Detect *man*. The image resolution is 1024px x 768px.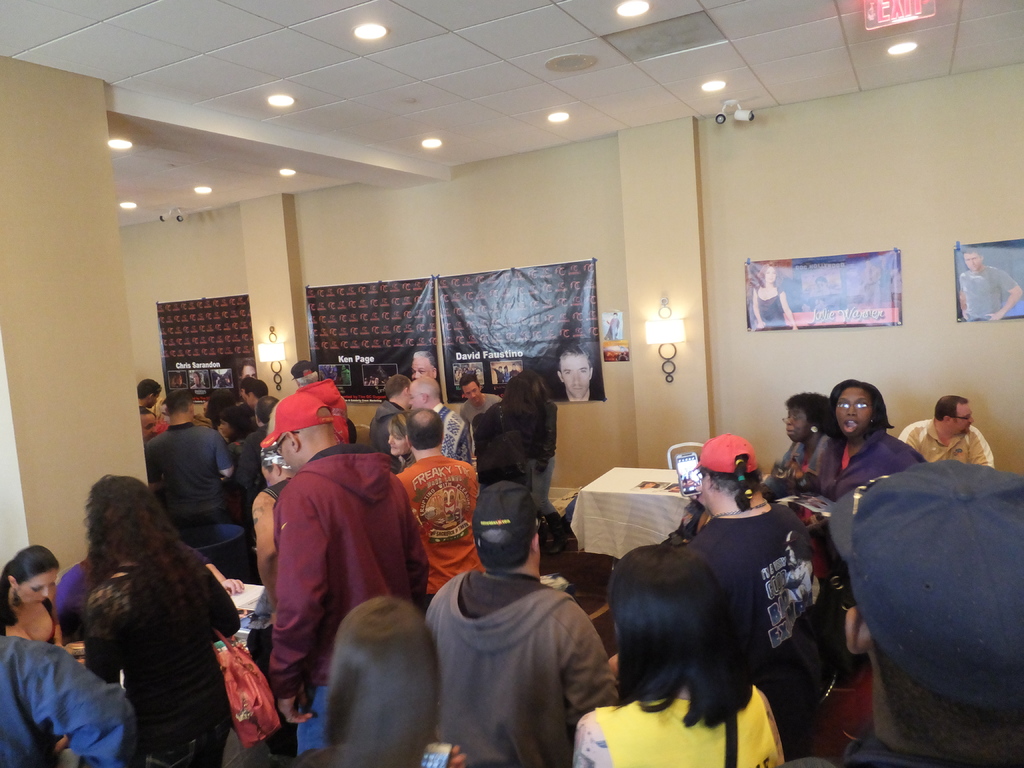
detection(407, 376, 474, 467).
